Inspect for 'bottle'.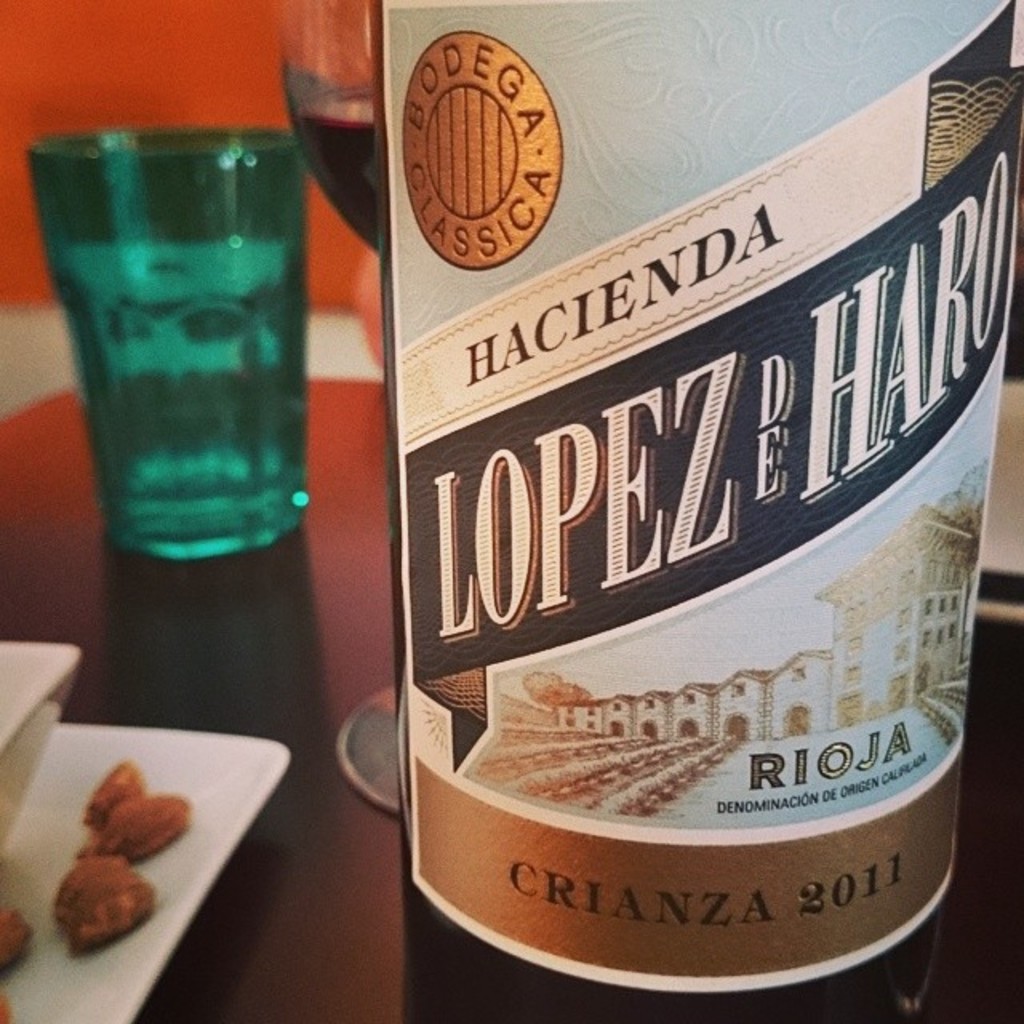
Inspection: bbox=[344, 35, 987, 984].
